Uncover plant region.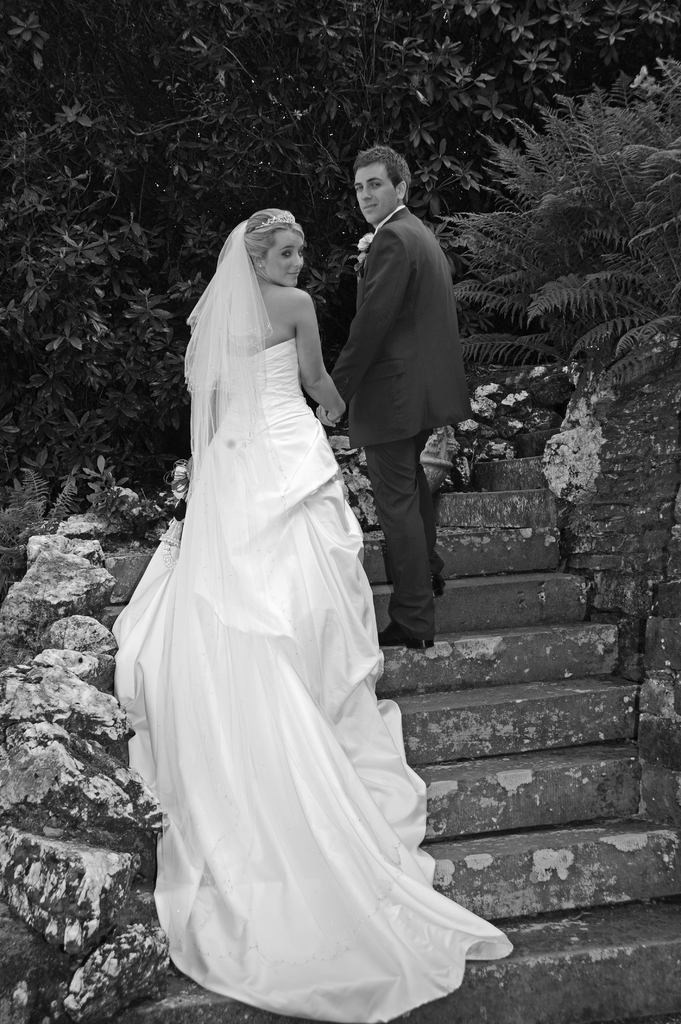
Uncovered: 78, 452, 195, 545.
